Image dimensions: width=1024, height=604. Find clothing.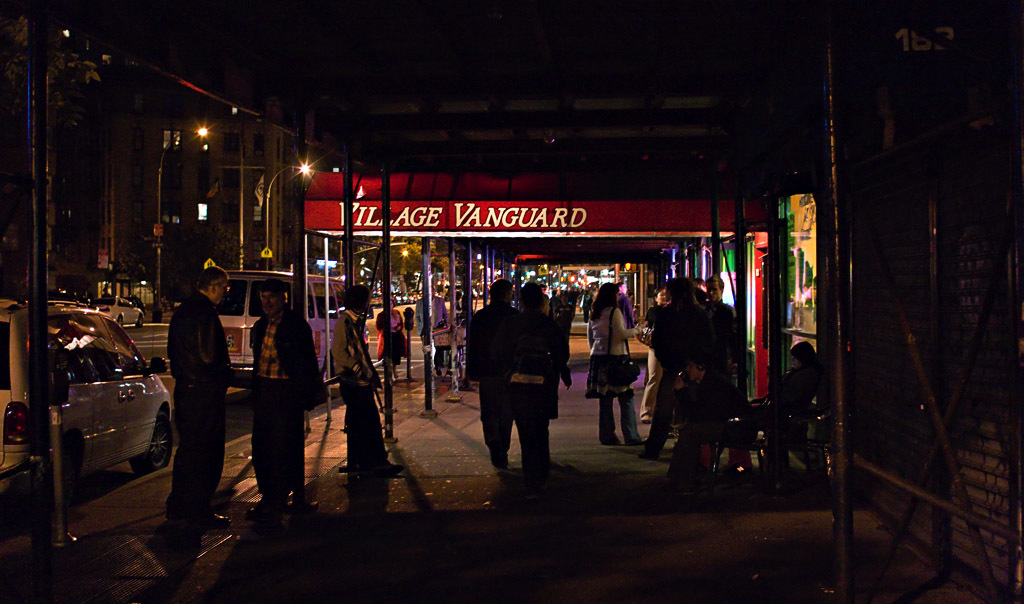
detection(160, 286, 233, 508).
